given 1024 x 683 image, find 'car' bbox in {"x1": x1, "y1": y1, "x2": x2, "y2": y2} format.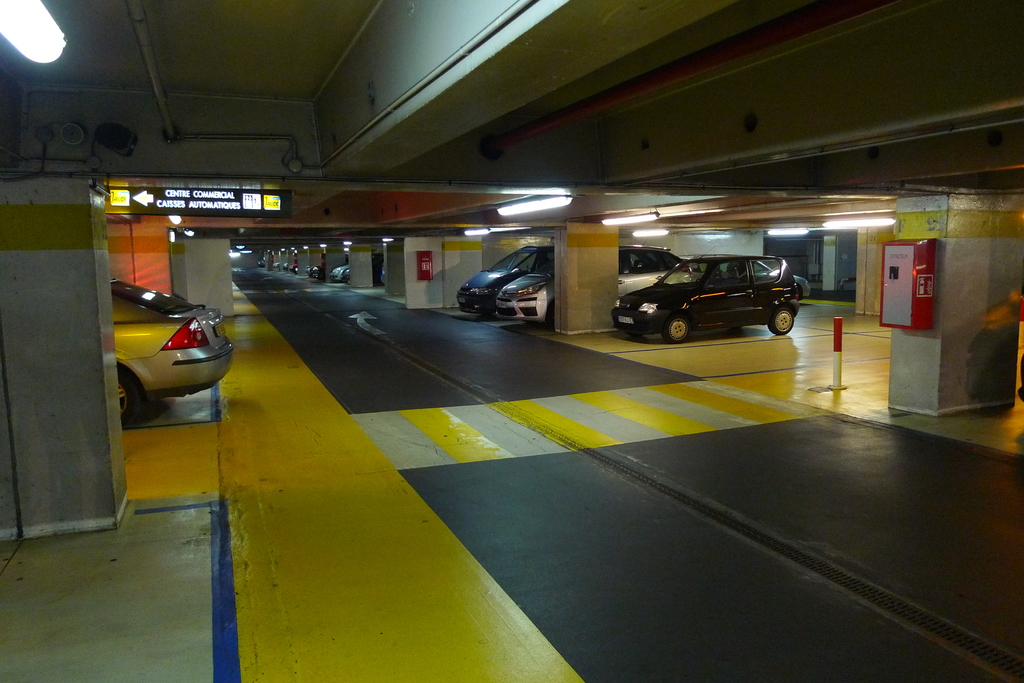
{"x1": 282, "y1": 264, "x2": 287, "y2": 269}.
